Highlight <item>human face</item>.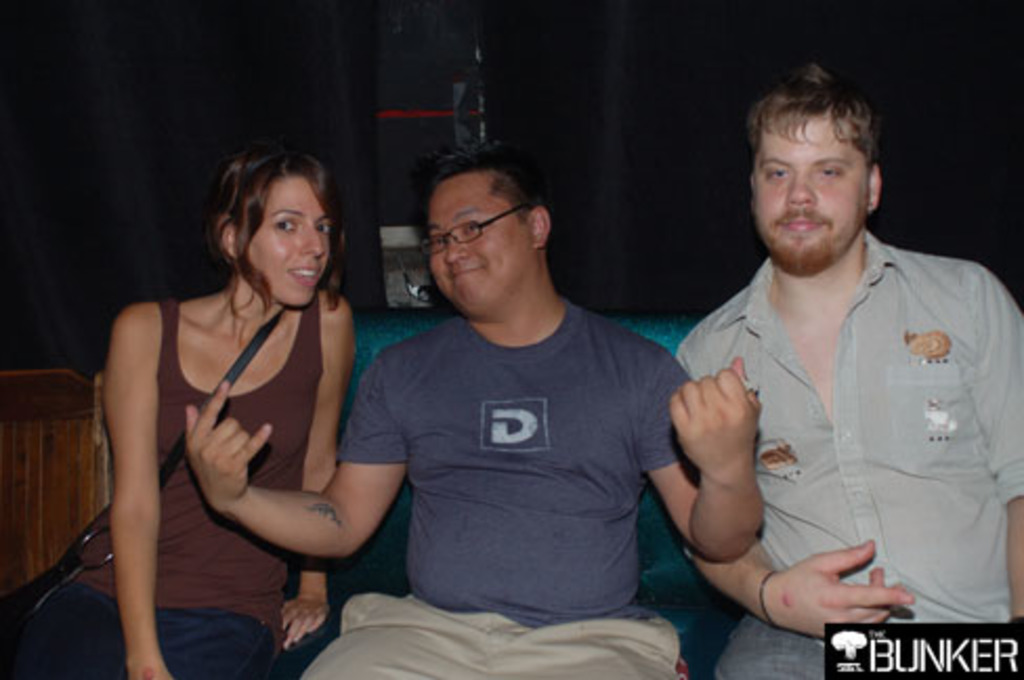
Highlighted region: BBox(755, 111, 875, 269).
